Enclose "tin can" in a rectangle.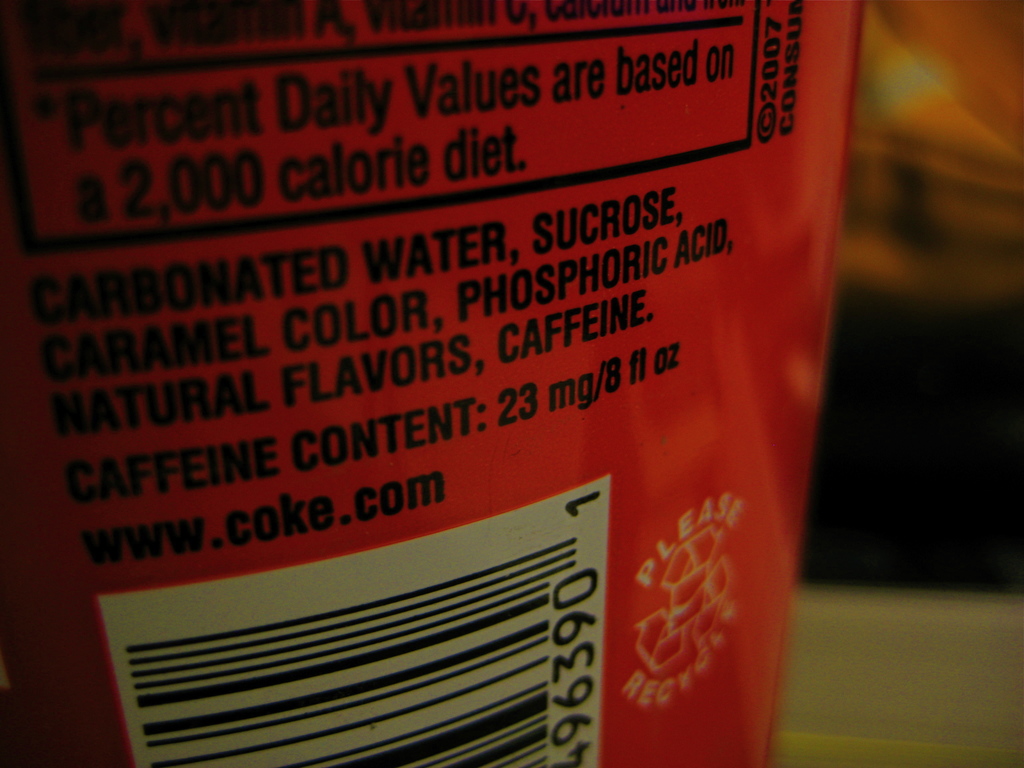
<box>0,0,868,767</box>.
